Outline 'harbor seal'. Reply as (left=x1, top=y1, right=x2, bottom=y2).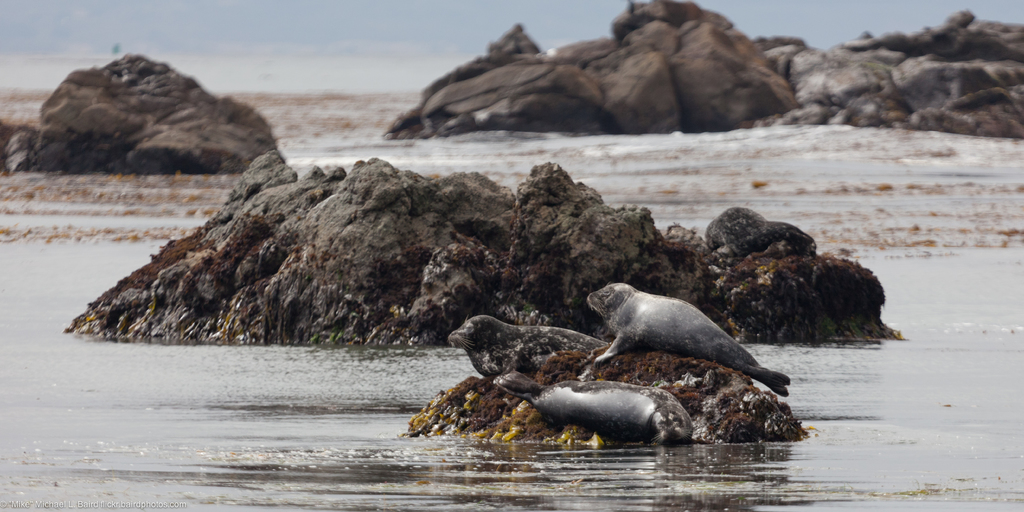
(left=574, top=284, right=781, bottom=391).
